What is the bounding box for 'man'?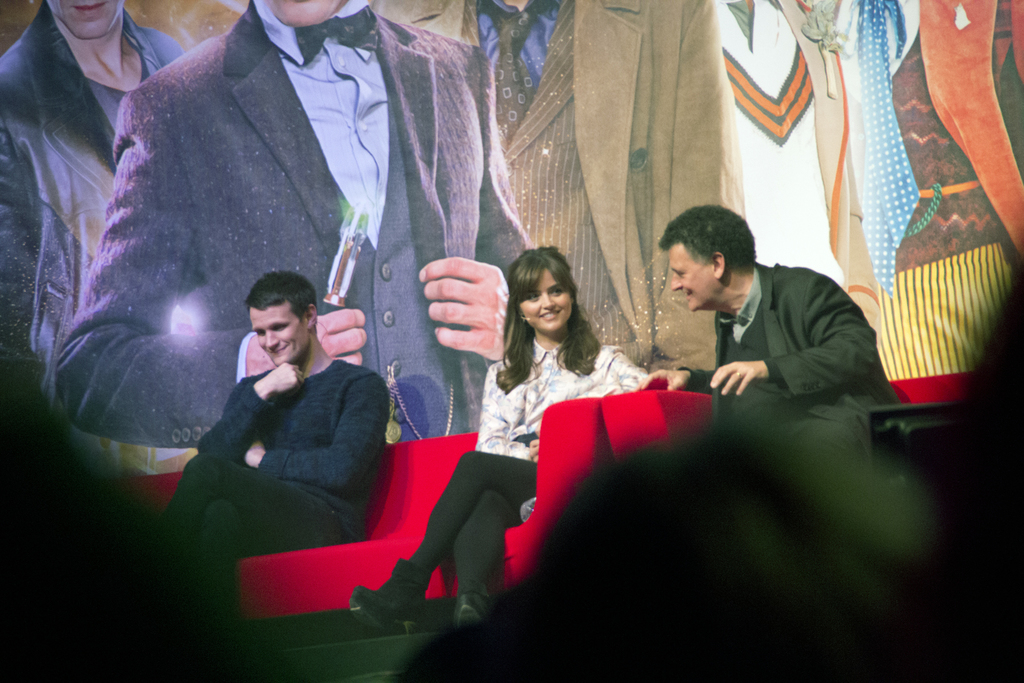
(618,212,901,427).
